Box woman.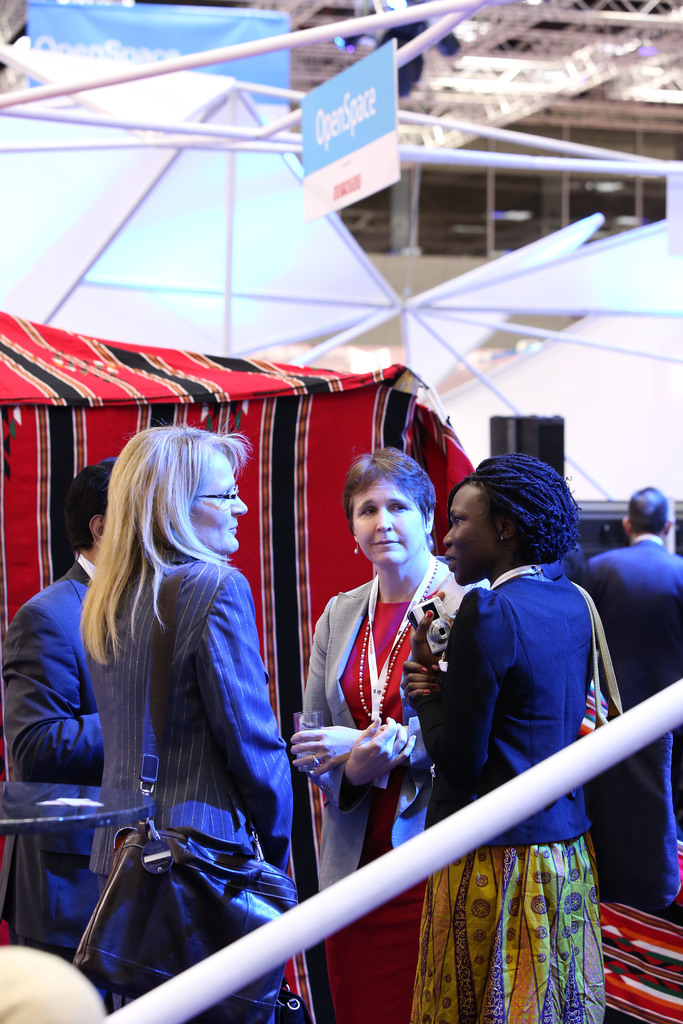
[40, 380, 311, 1007].
